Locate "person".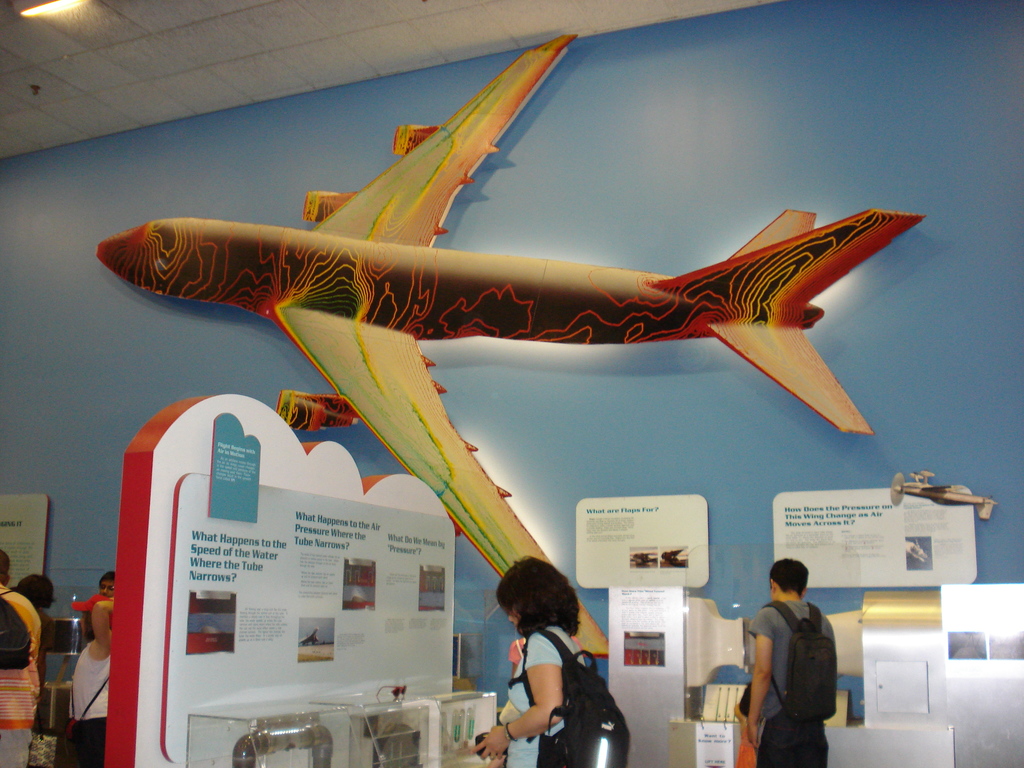
Bounding box: (67, 593, 108, 767).
